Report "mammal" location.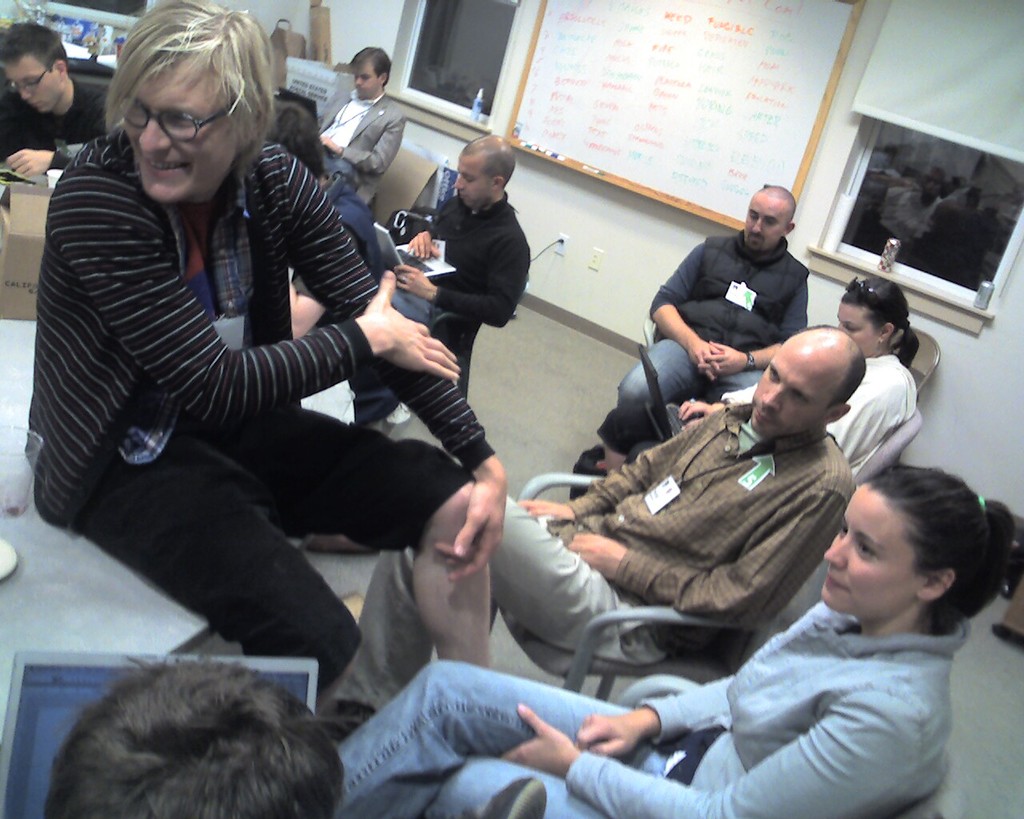
Report: region(39, 646, 353, 818).
